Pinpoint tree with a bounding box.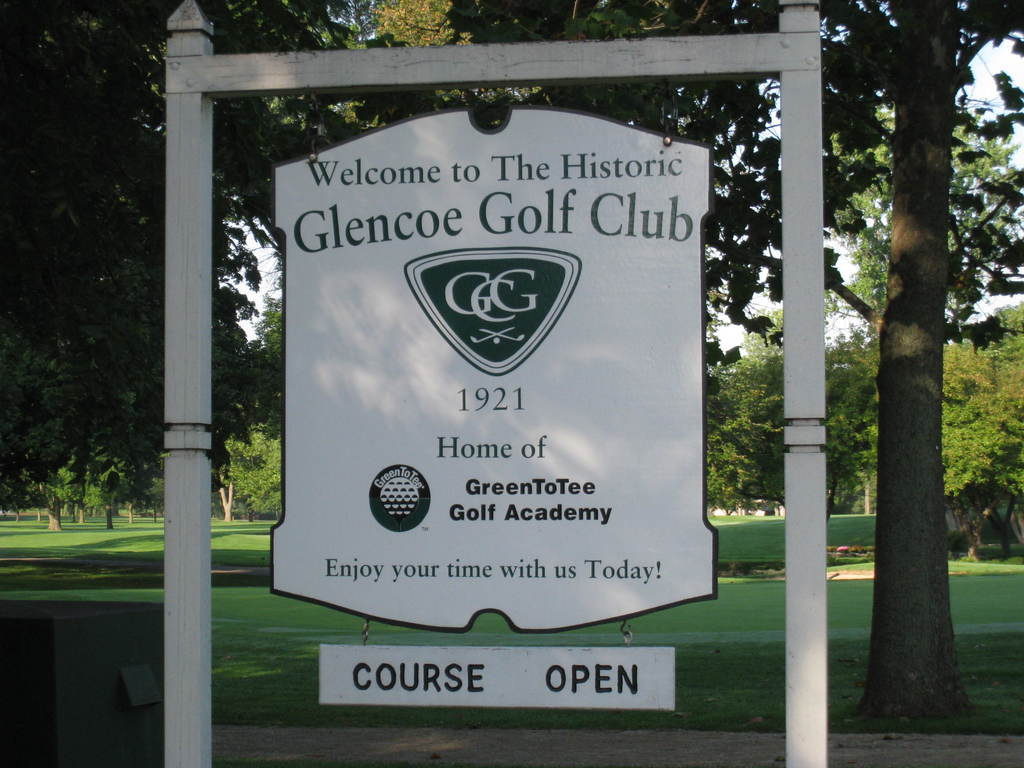
{"x1": 559, "y1": 4, "x2": 1023, "y2": 727}.
